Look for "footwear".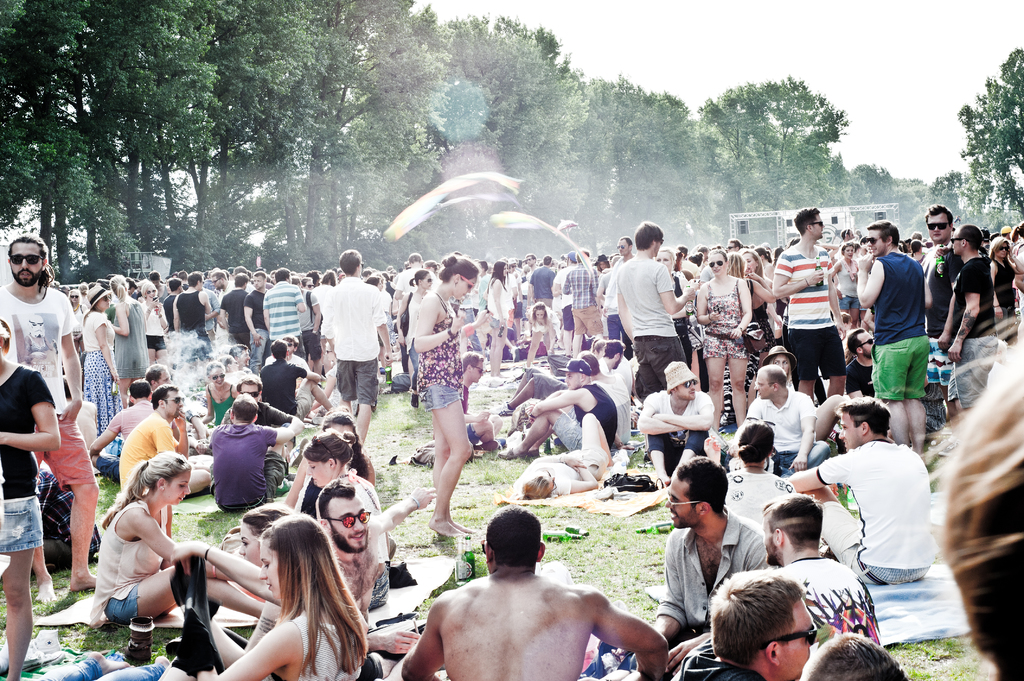
Found: [28, 630, 61, 652].
